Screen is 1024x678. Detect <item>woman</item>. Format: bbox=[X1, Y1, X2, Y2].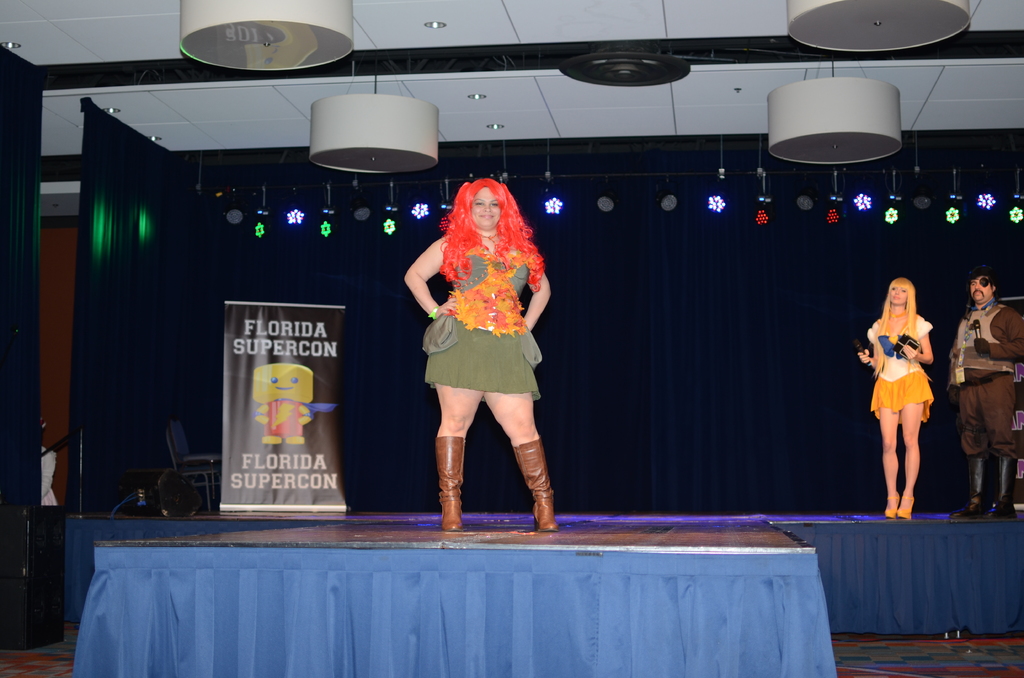
bbox=[403, 176, 554, 490].
